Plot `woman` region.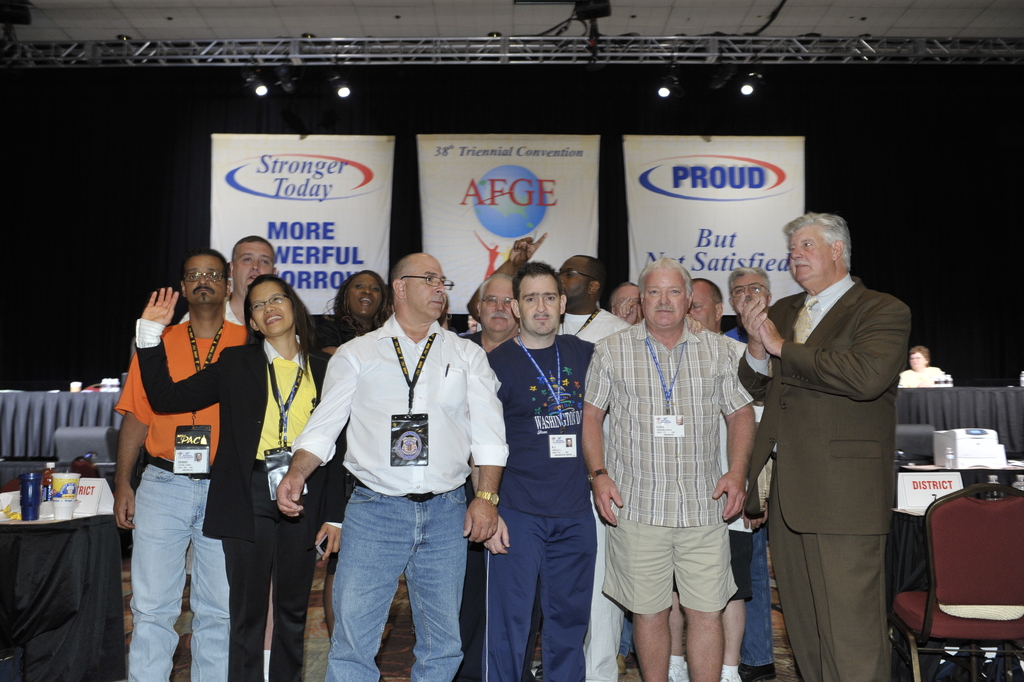
Plotted at bbox=[899, 344, 955, 387].
